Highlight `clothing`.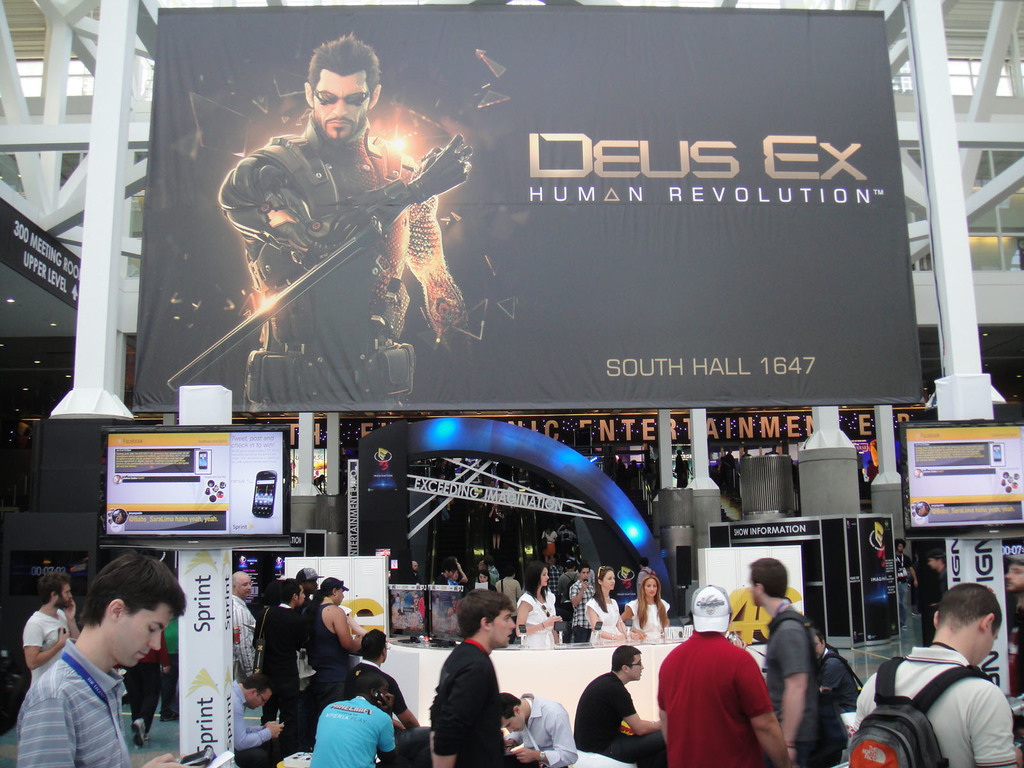
Highlighted region: [left=851, top=644, right=1010, bottom=767].
